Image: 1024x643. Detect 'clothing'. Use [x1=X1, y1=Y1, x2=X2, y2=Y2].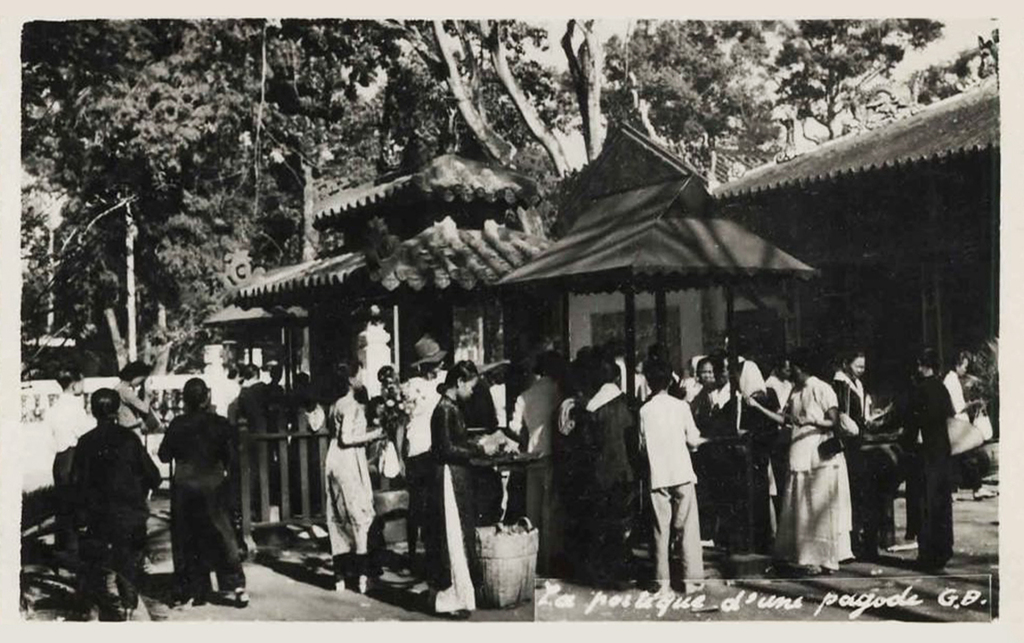
[x1=780, y1=379, x2=853, y2=572].
